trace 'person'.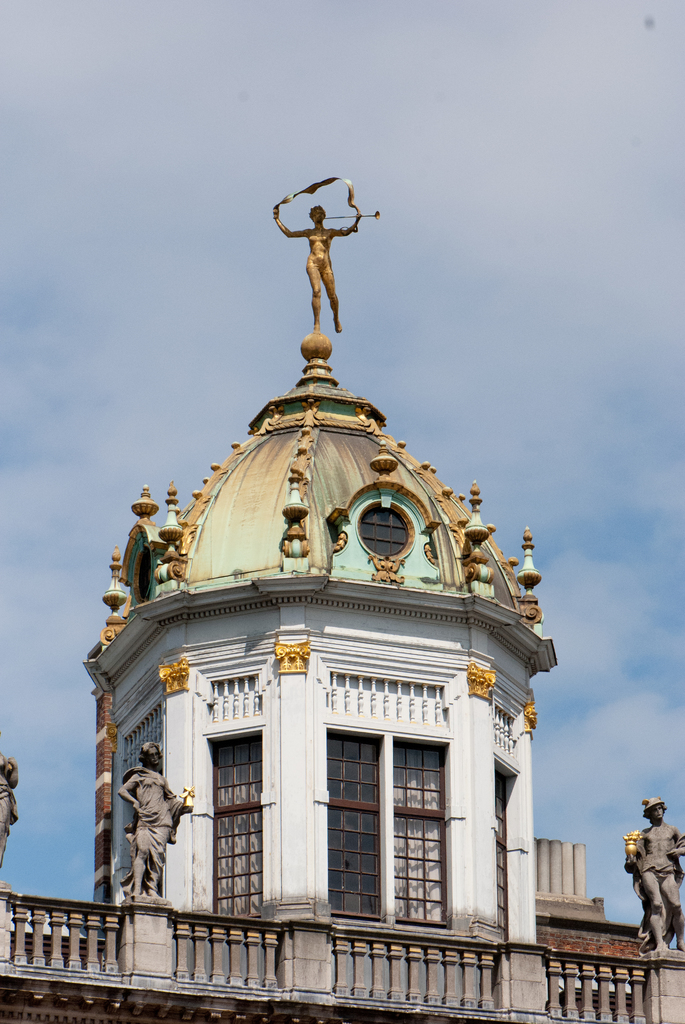
Traced to <box>0,751,24,875</box>.
